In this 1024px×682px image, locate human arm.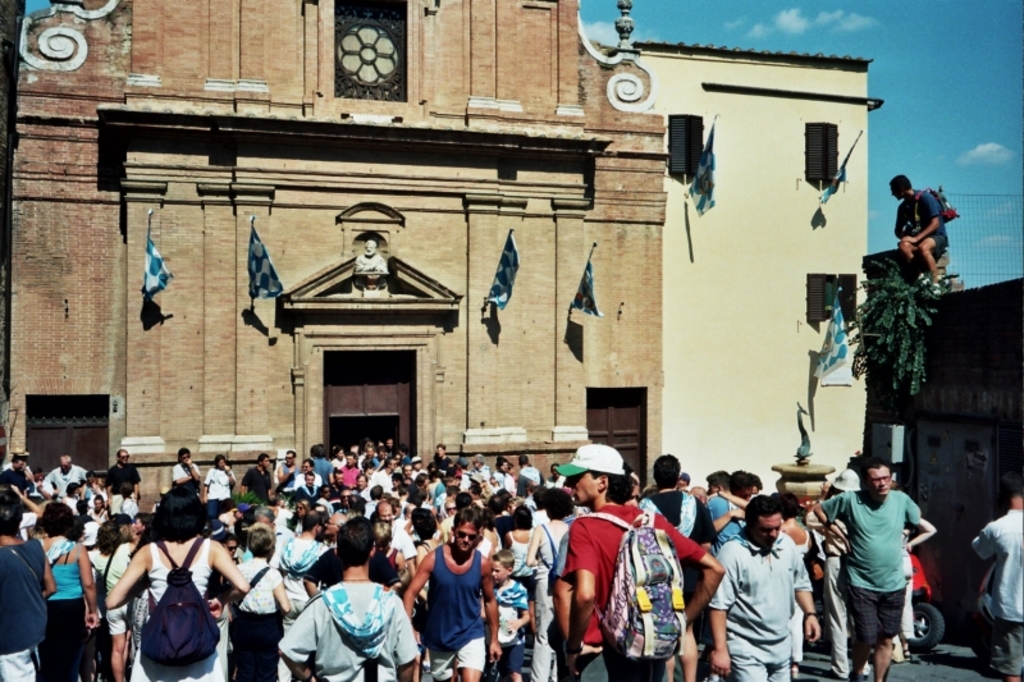
Bounding box: (714, 509, 746, 536).
